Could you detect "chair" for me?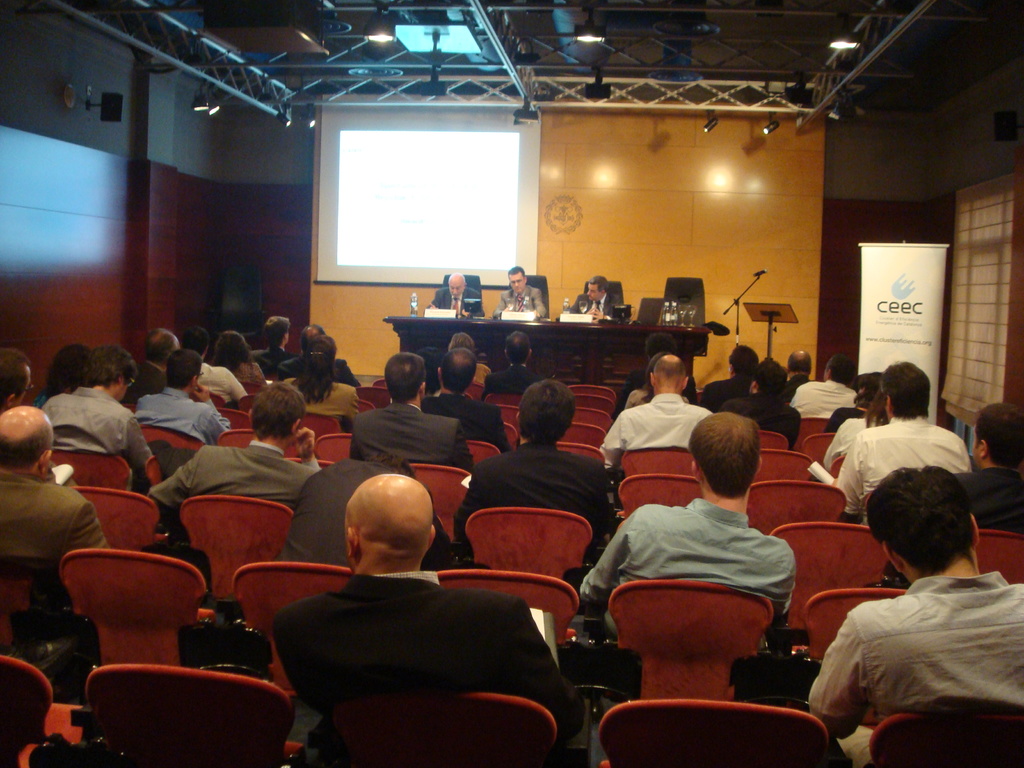
Detection result: left=769, top=521, right=895, bottom=651.
